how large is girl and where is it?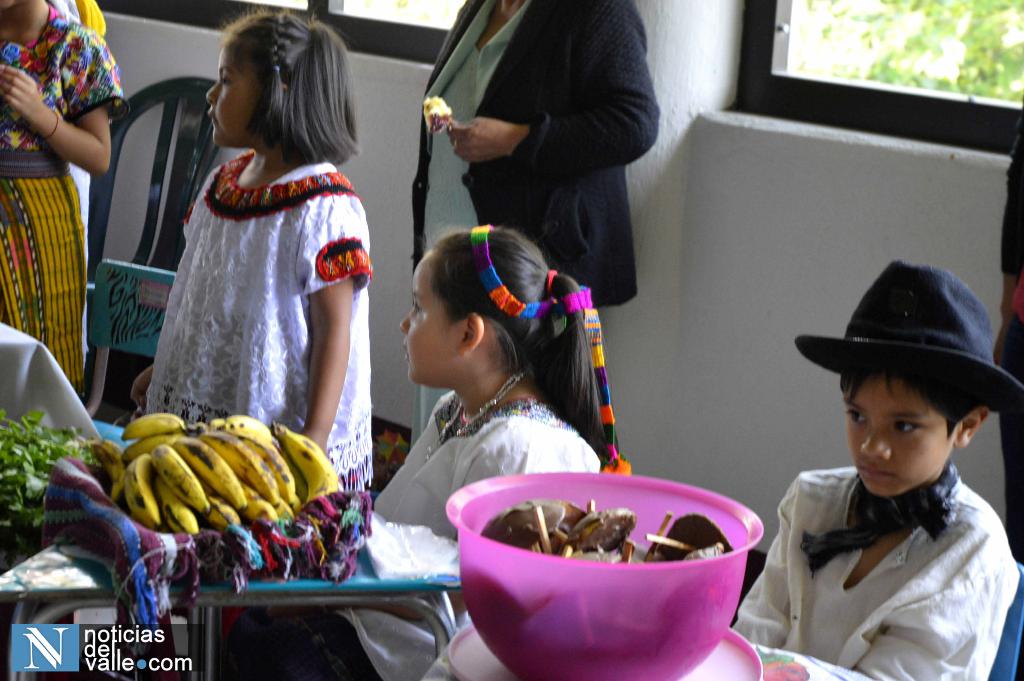
Bounding box: bbox=(0, 0, 130, 405).
